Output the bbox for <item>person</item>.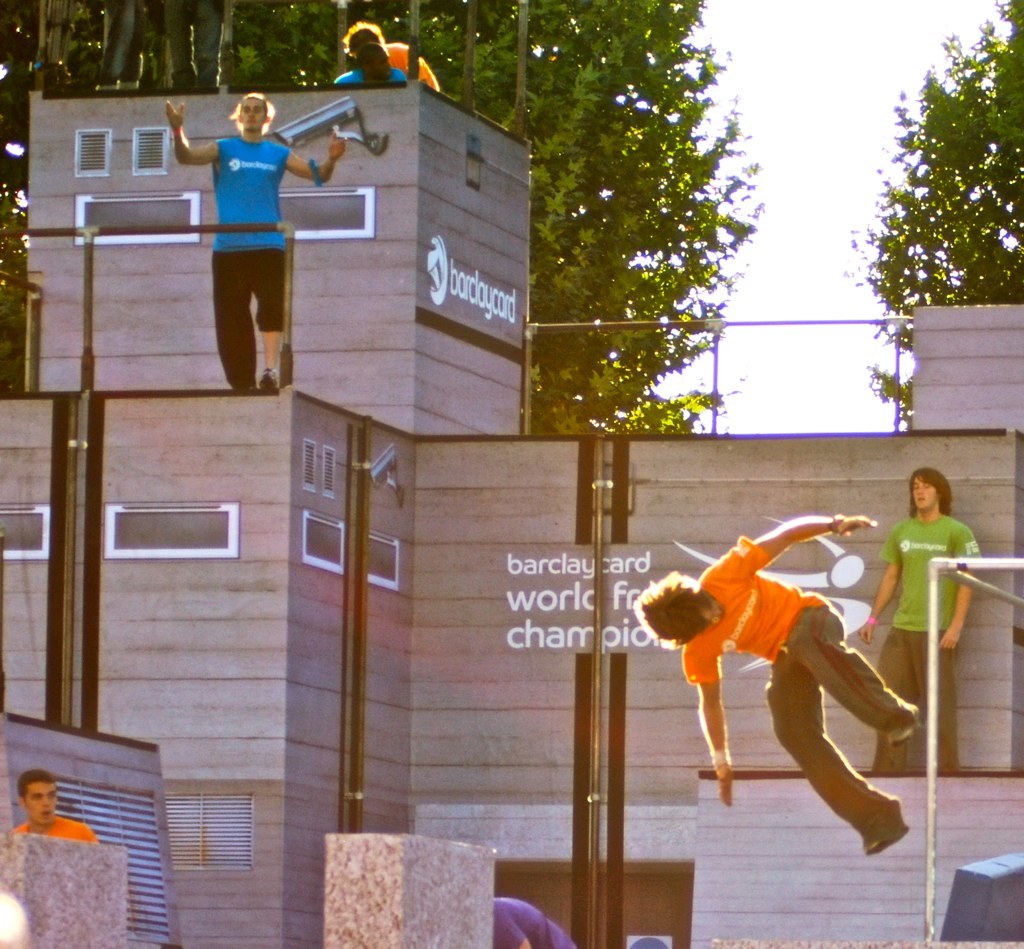
[335,41,408,90].
